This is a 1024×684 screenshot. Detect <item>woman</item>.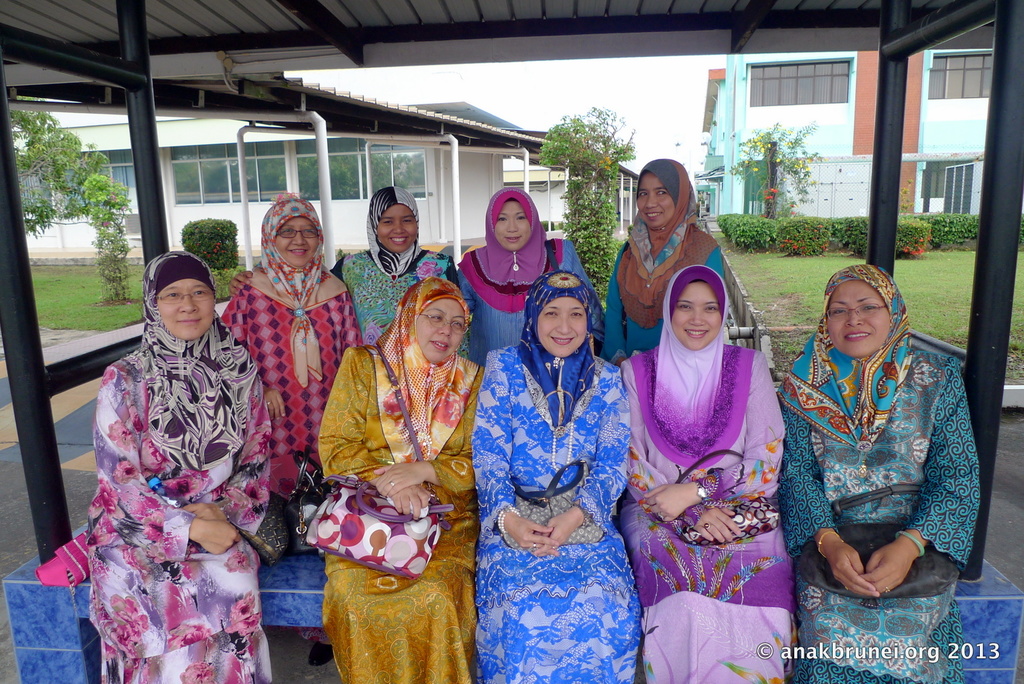
<region>601, 155, 729, 368</region>.
